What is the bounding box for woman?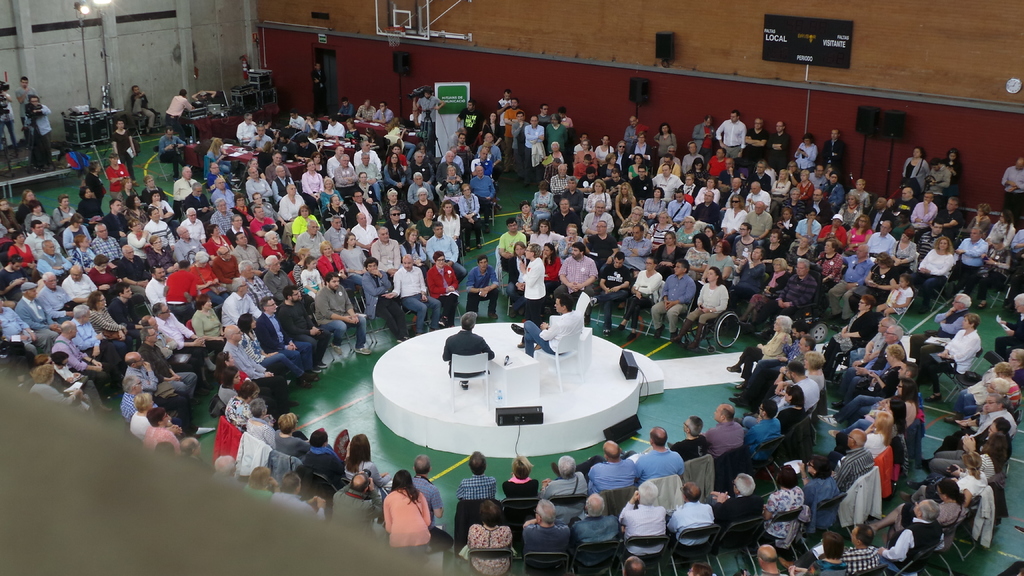
l=74, t=186, r=106, b=221.
